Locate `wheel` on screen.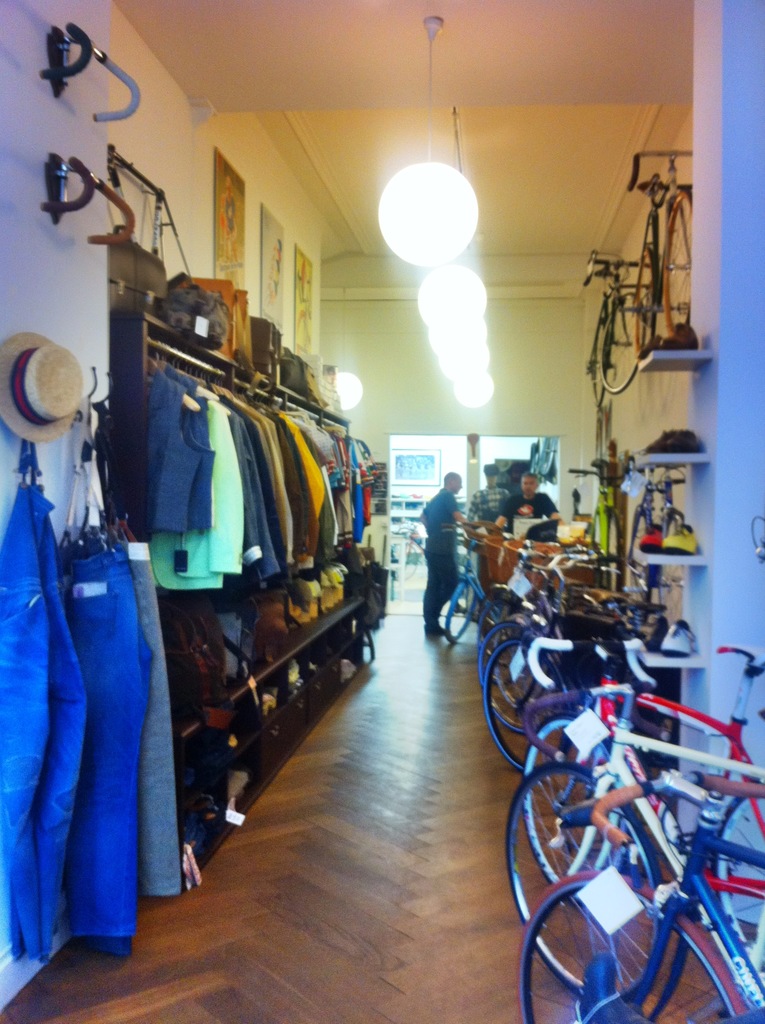
On screen at {"x1": 662, "y1": 193, "x2": 695, "y2": 340}.
